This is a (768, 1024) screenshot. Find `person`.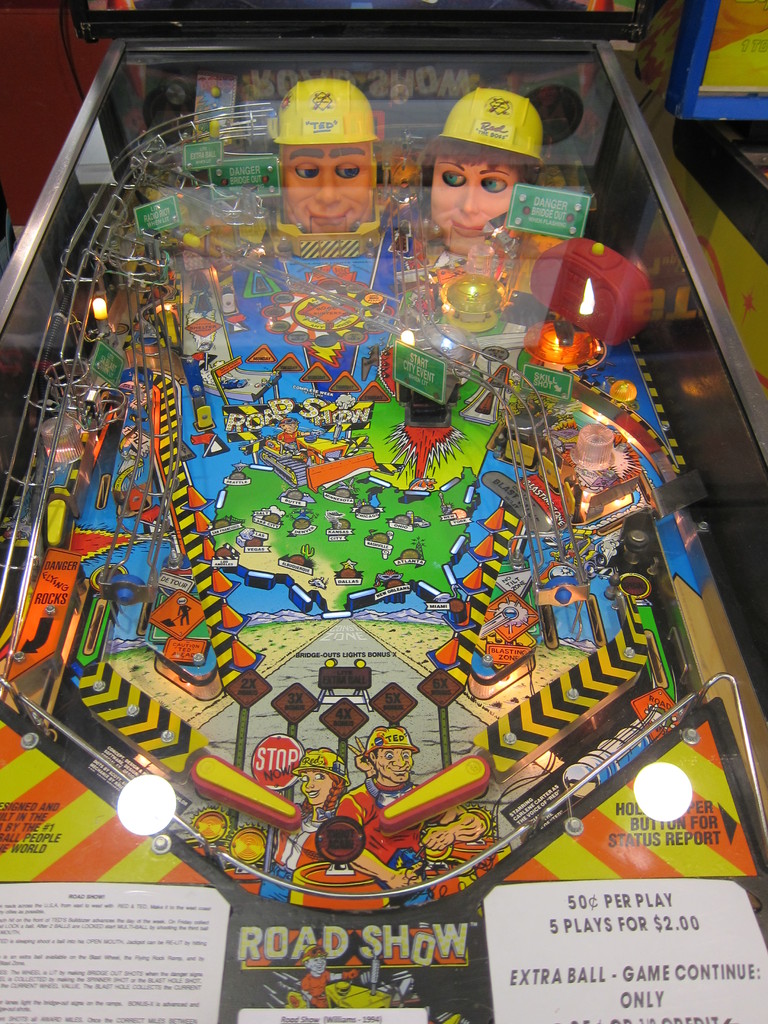
Bounding box: x1=344, y1=762, x2=473, y2=895.
